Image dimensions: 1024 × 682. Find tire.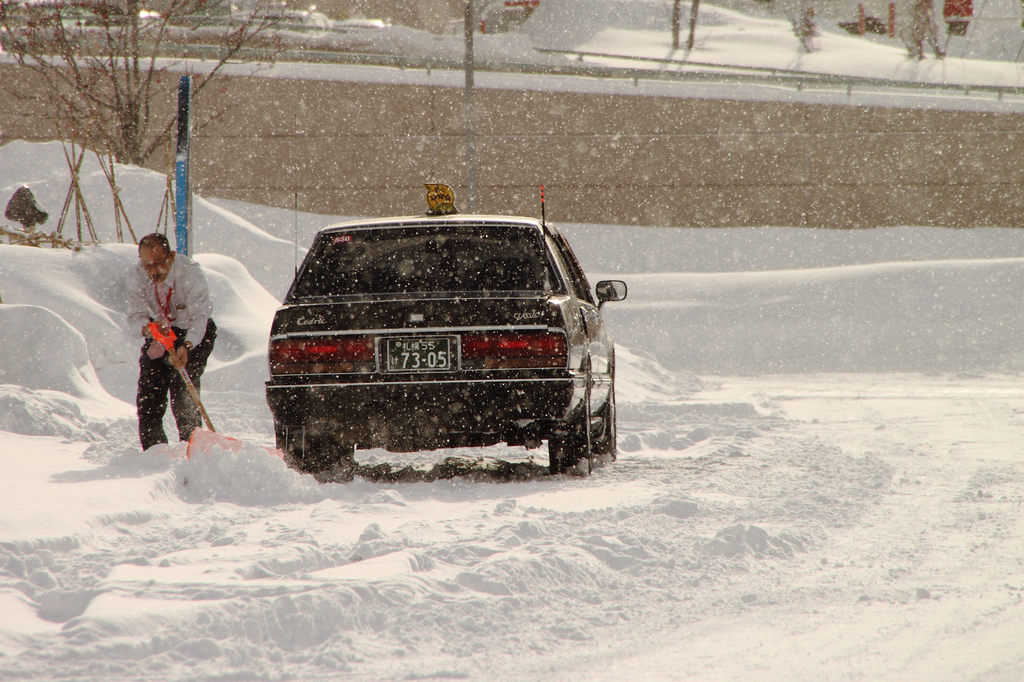
rect(546, 354, 595, 484).
